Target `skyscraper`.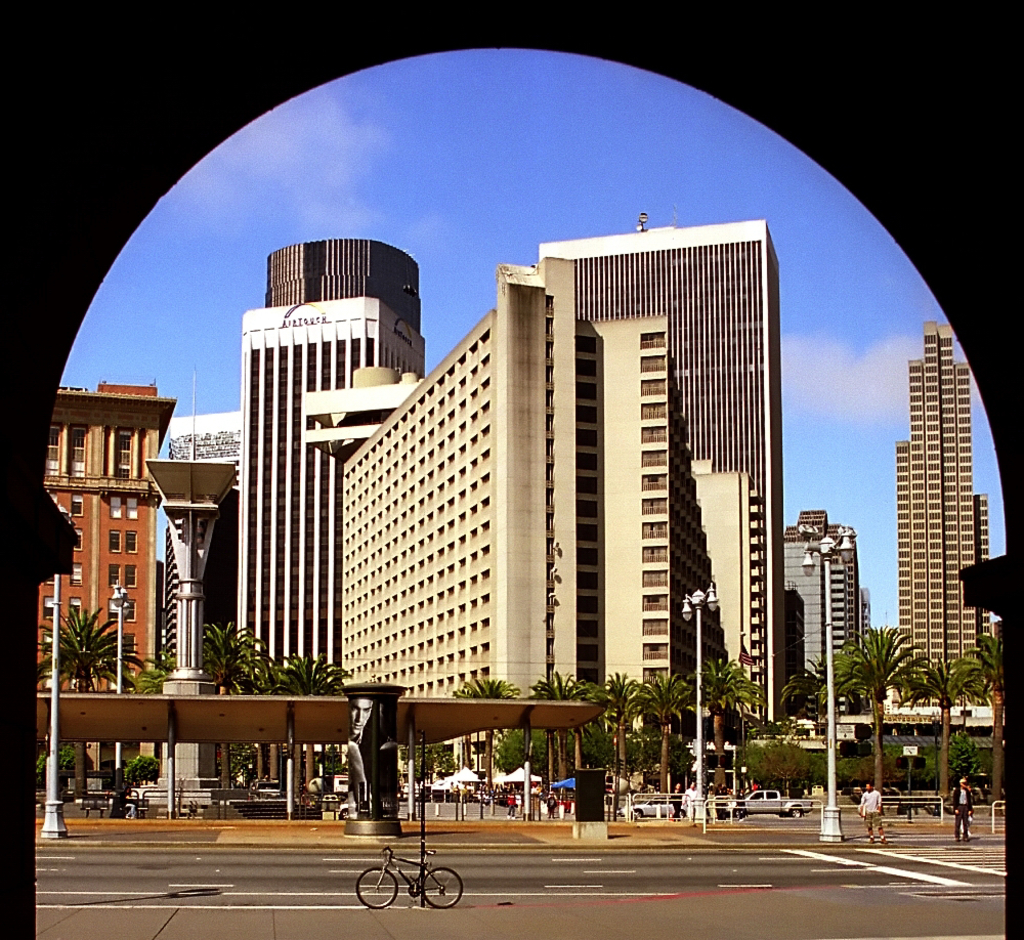
Target region: bbox(229, 231, 432, 702).
